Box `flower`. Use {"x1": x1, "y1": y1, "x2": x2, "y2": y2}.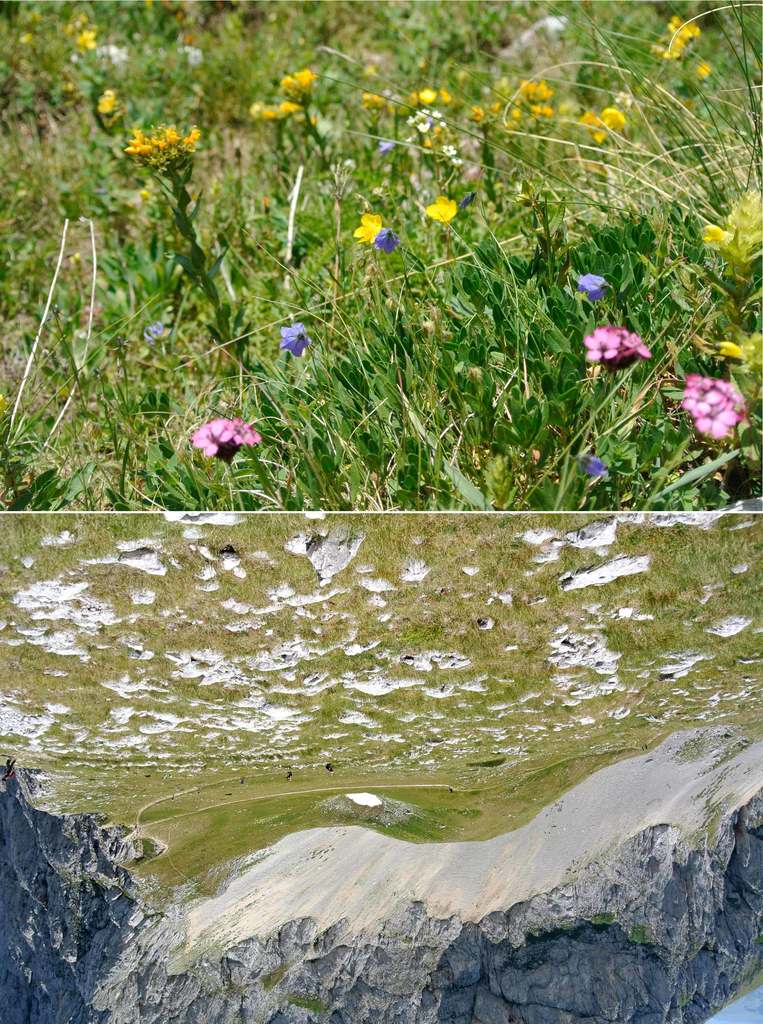
{"x1": 135, "y1": 190, "x2": 152, "y2": 199}.
